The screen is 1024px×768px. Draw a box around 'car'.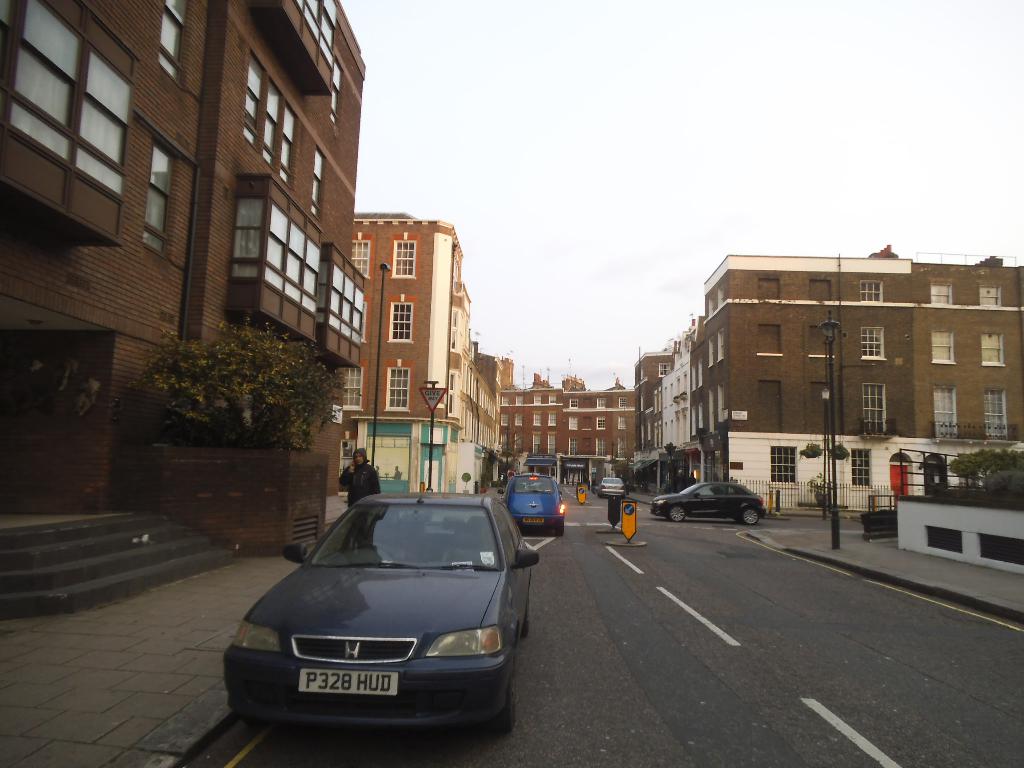
Rect(595, 476, 636, 498).
